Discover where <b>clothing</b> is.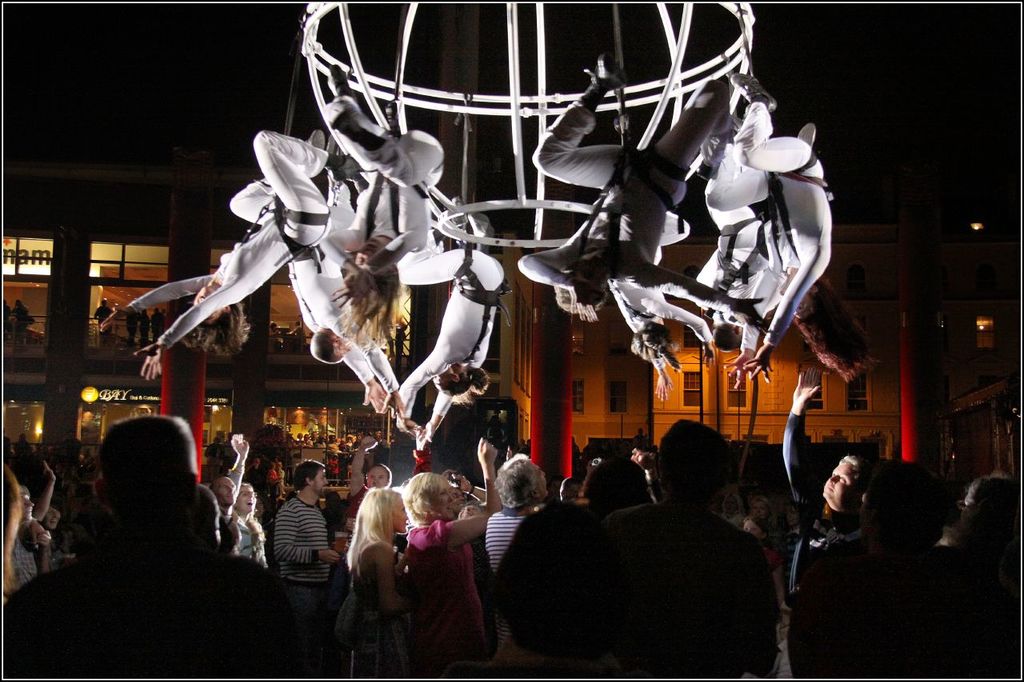
Discovered at BBox(470, 505, 524, 599).
